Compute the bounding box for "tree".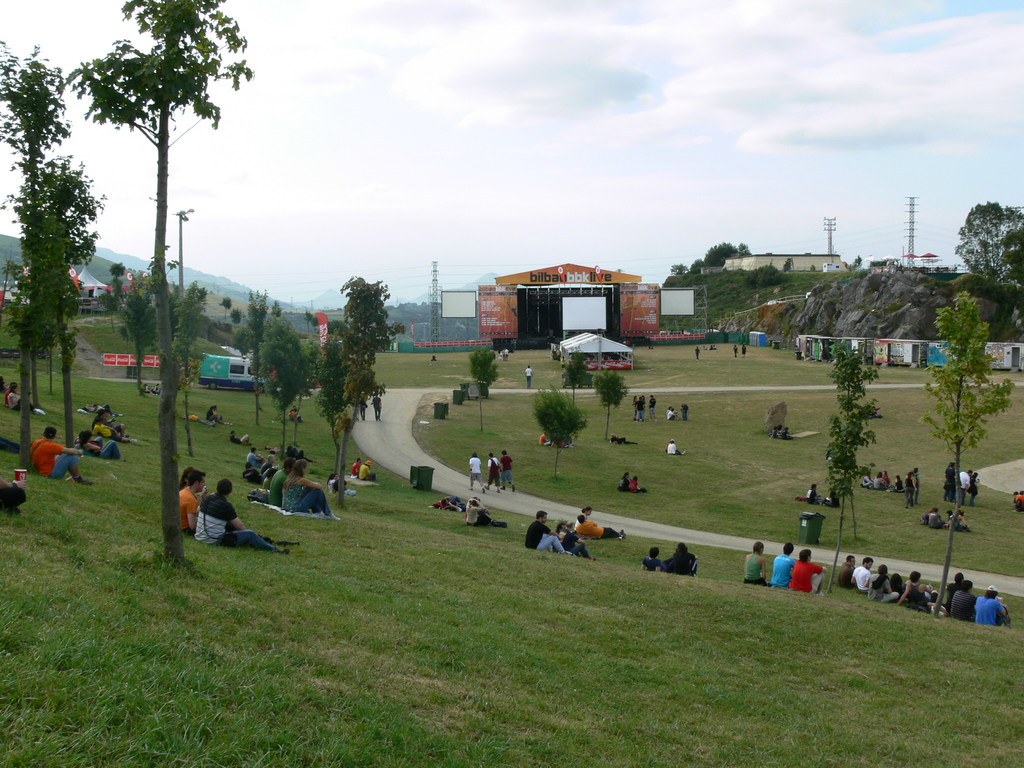
select_region(118, 269, 155, 397).
